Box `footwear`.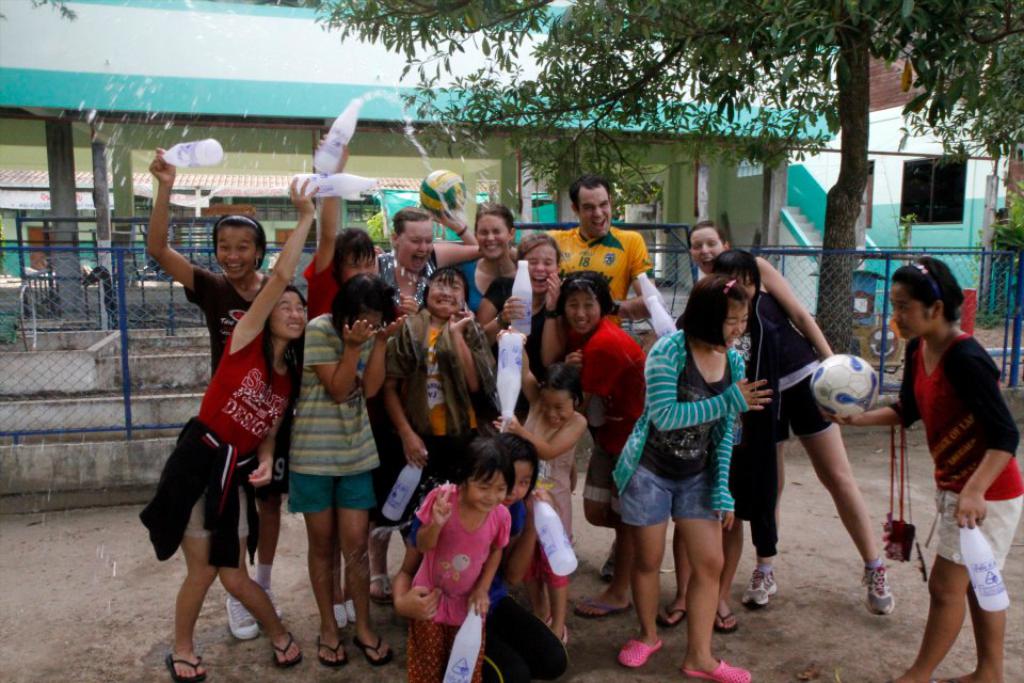
[272, 634, 299, 667].
